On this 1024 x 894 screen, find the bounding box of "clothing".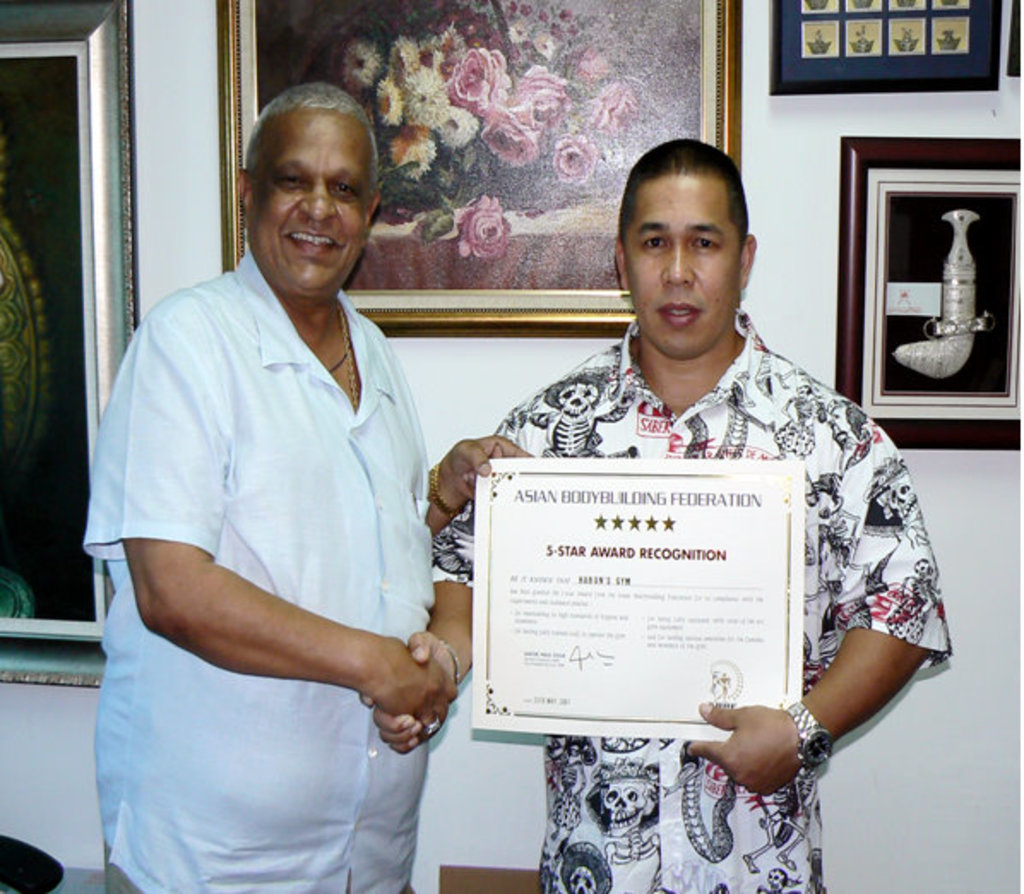
Bounding box: box=[421, 315, 957, 892].
